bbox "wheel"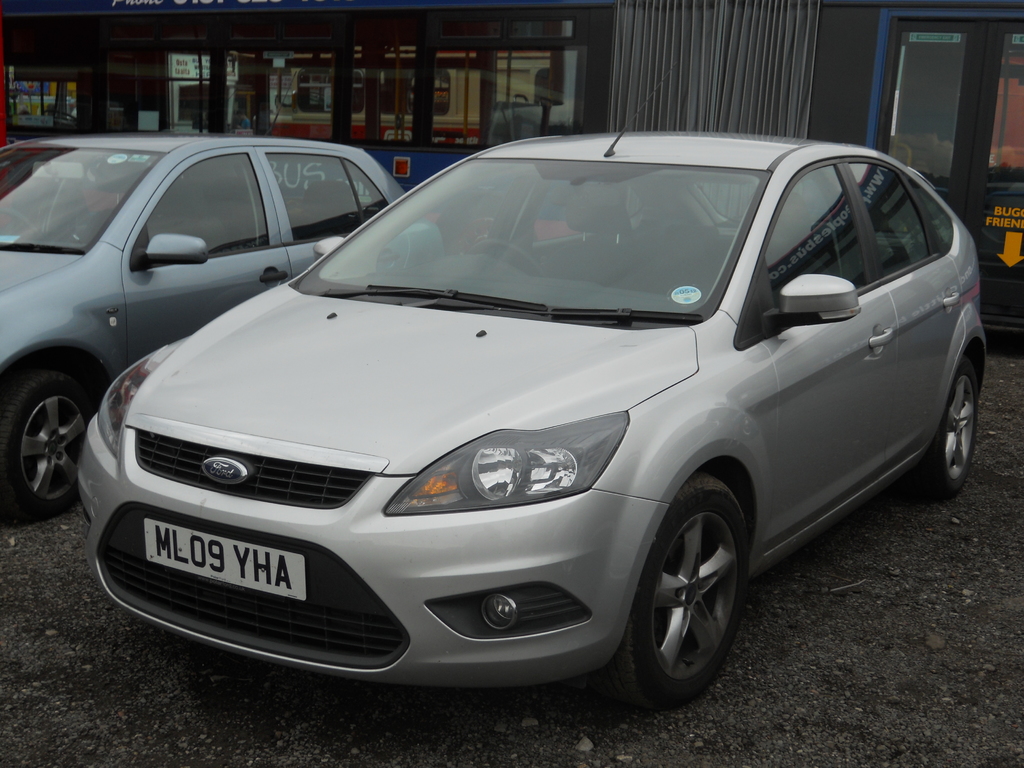
{"x1": 906, "y1": 353, "x2": 979, "y2": 496}
